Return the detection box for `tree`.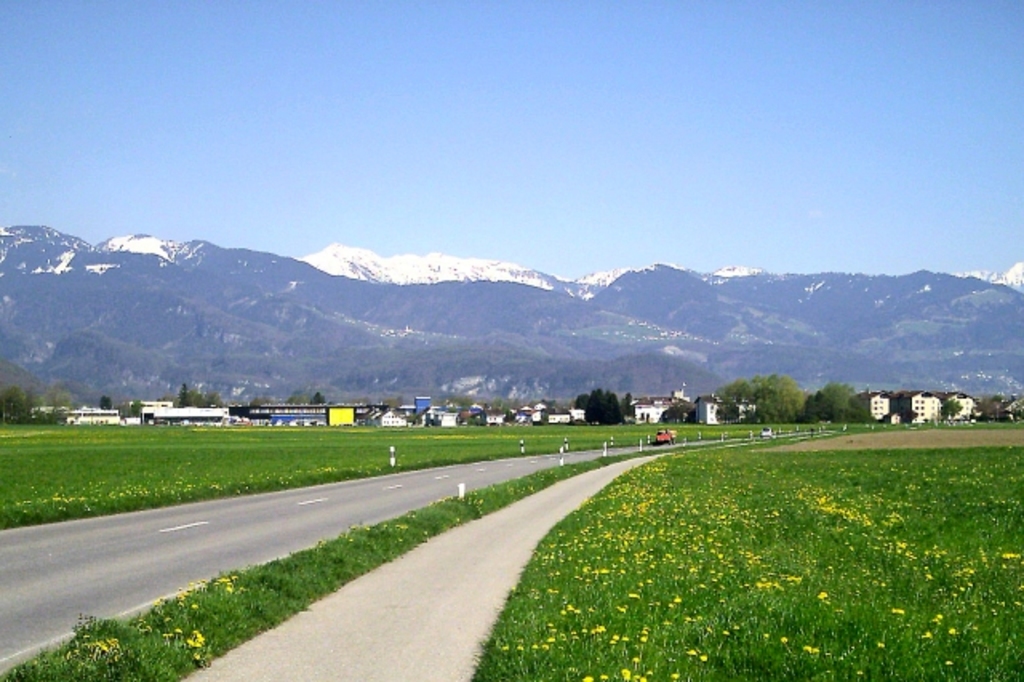
(left=587, top=391, right=640, bottom=429).
